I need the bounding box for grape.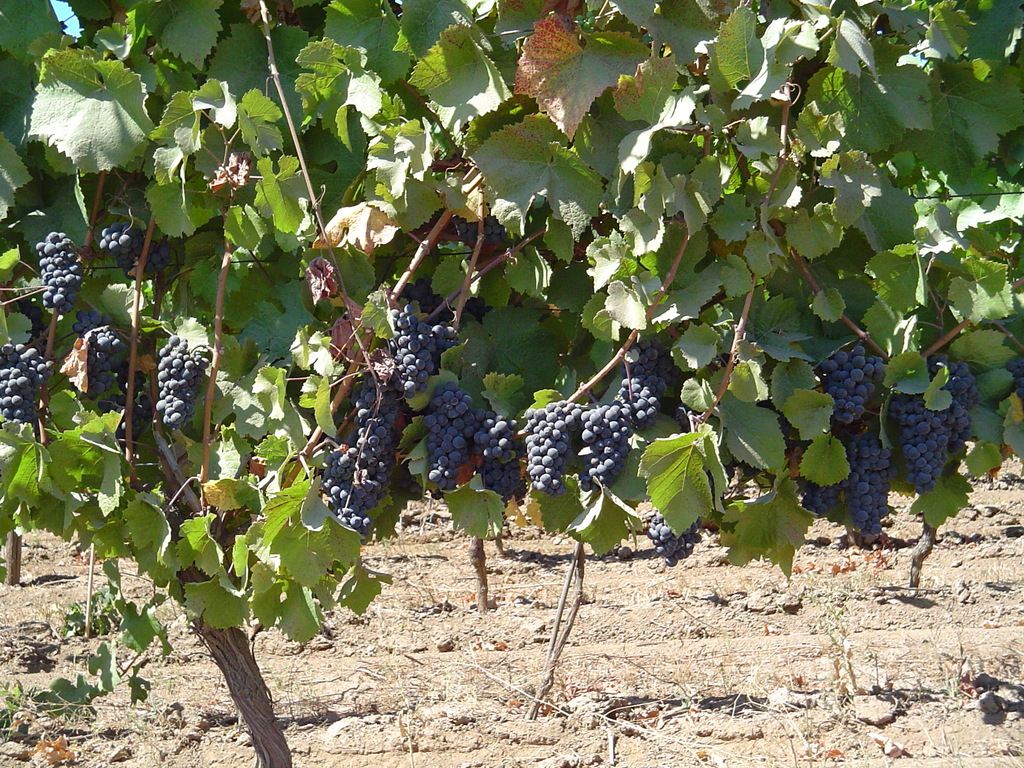
Here it is: box(1004, 360, 1016, 371).
